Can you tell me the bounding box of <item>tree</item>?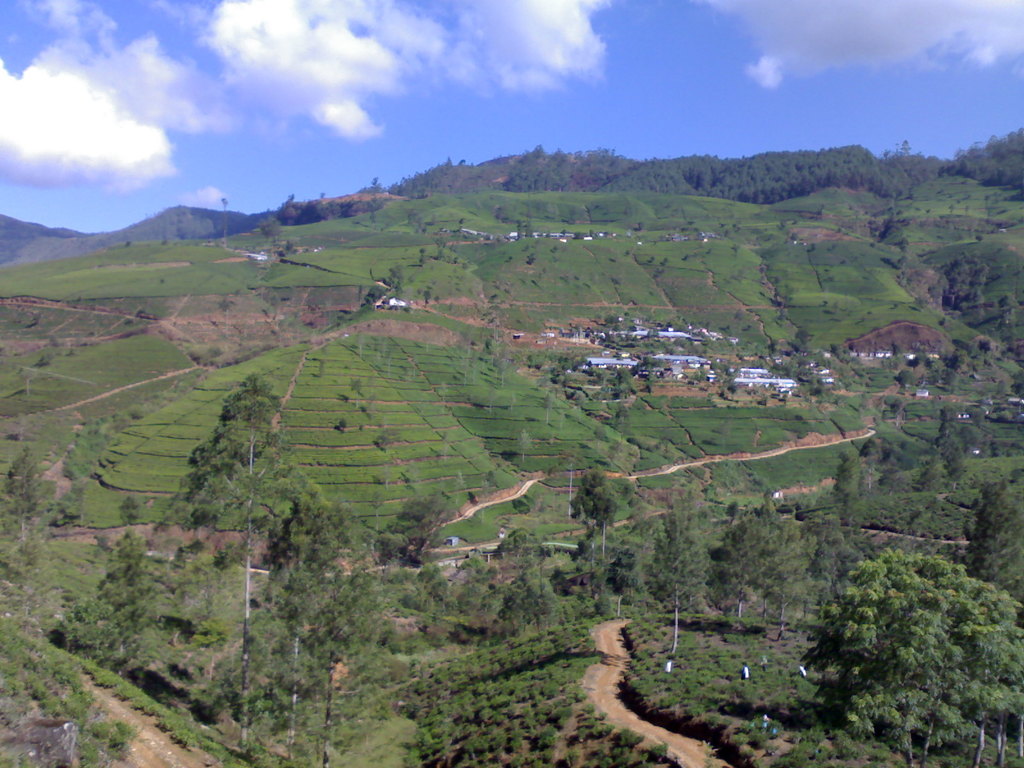
(0,442,68,541).
